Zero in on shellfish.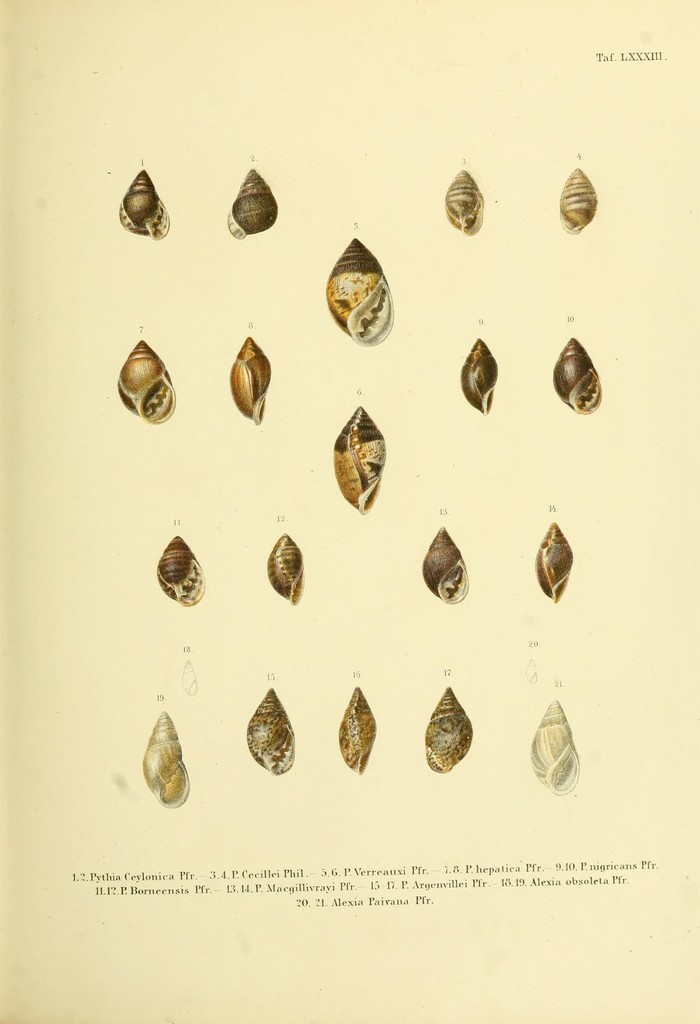
Zeroed in: 224/171/274/237.
